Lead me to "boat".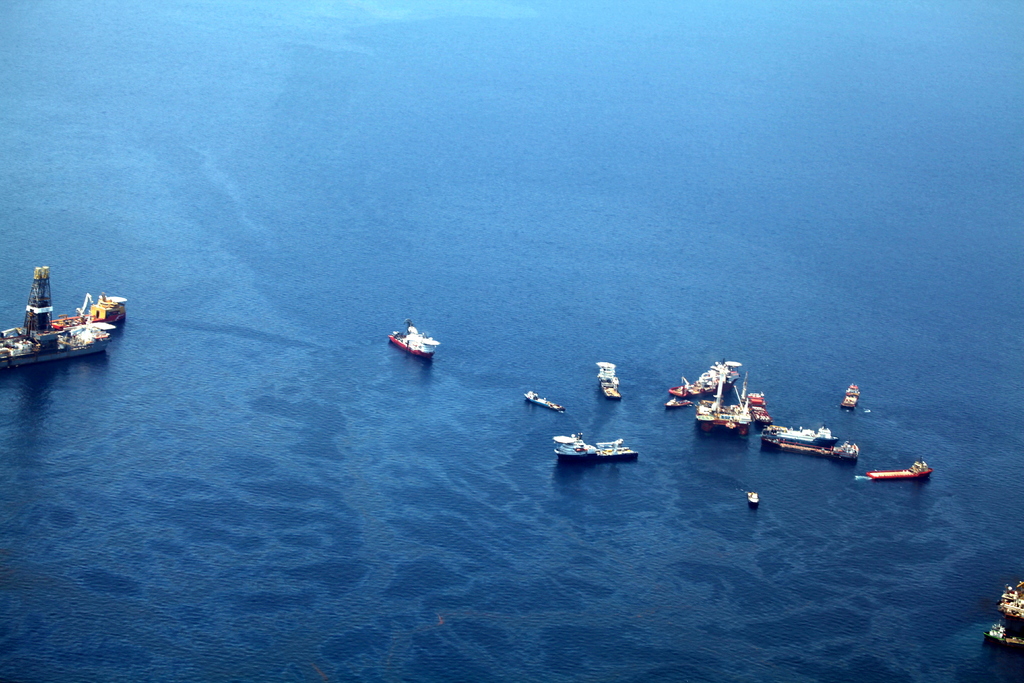
Lead to l=555, t=439, r=643, b=461.
